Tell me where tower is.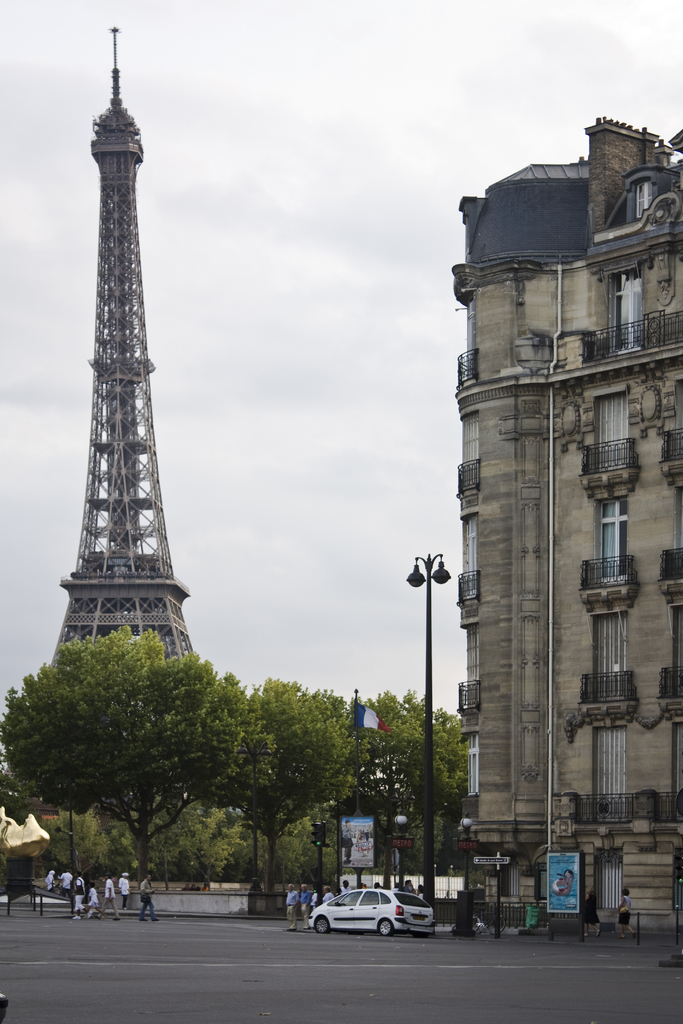
tower is at detection(30, 24, 213, 734).
